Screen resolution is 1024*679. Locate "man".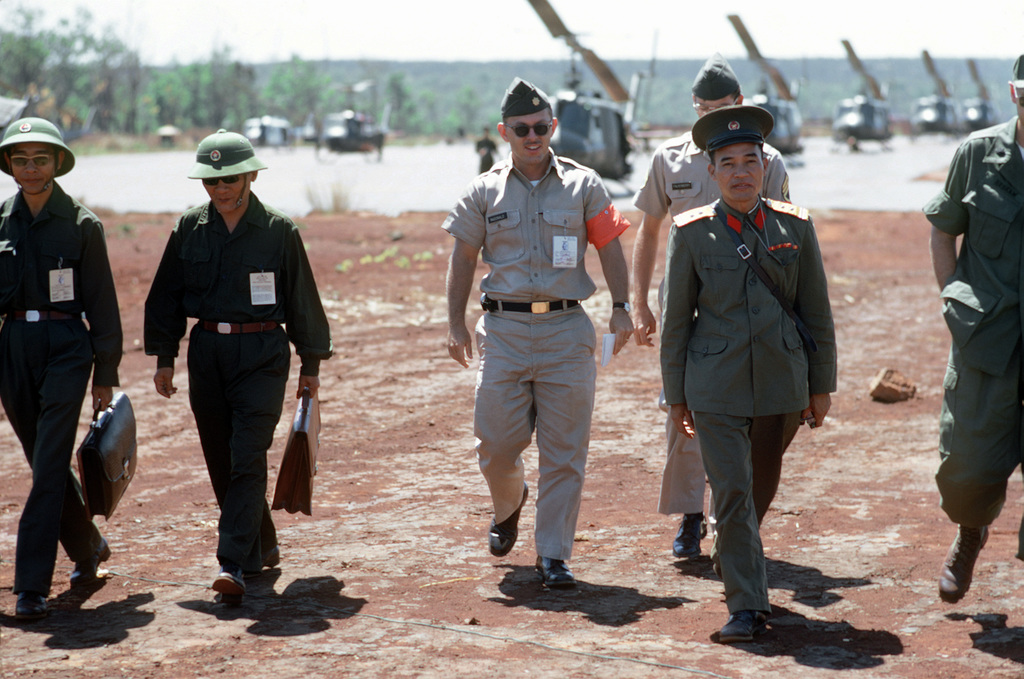
<box>631,52,792,568</box>.
